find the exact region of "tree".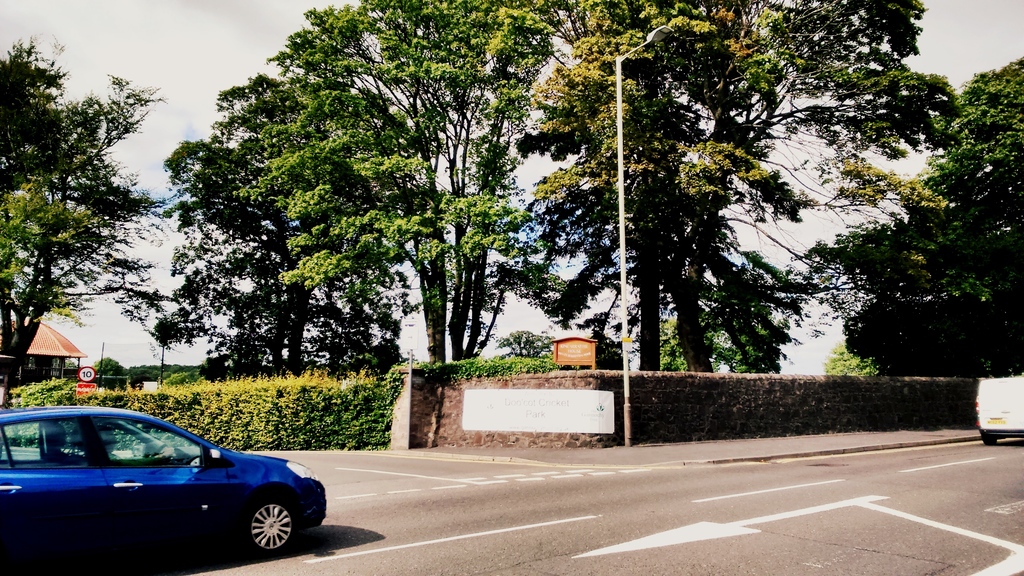
Exact region: [0, 26, 181, 402].
